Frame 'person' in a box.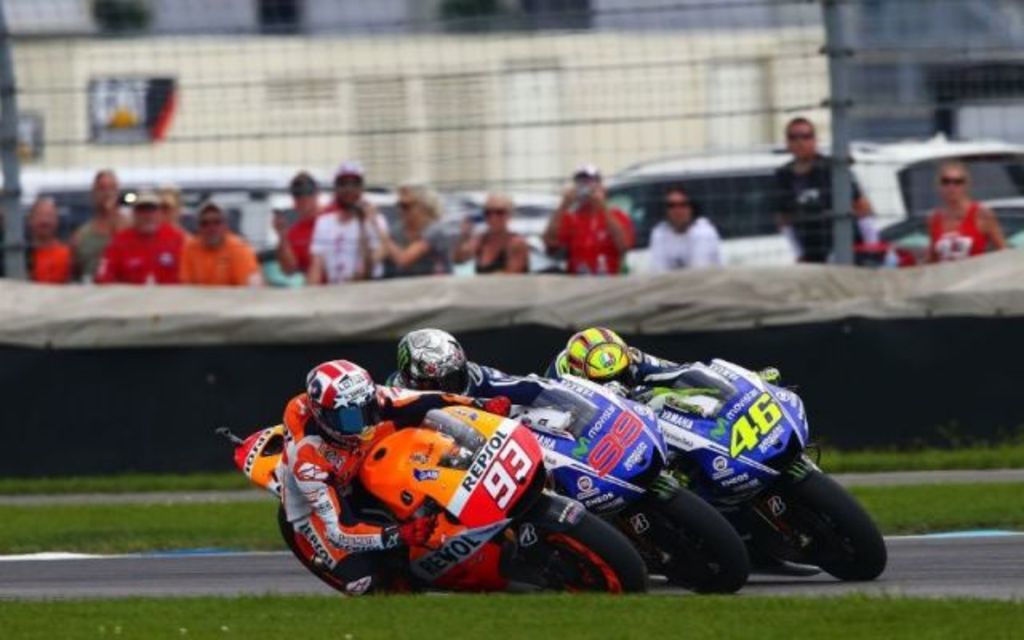
542/163/635/270.
